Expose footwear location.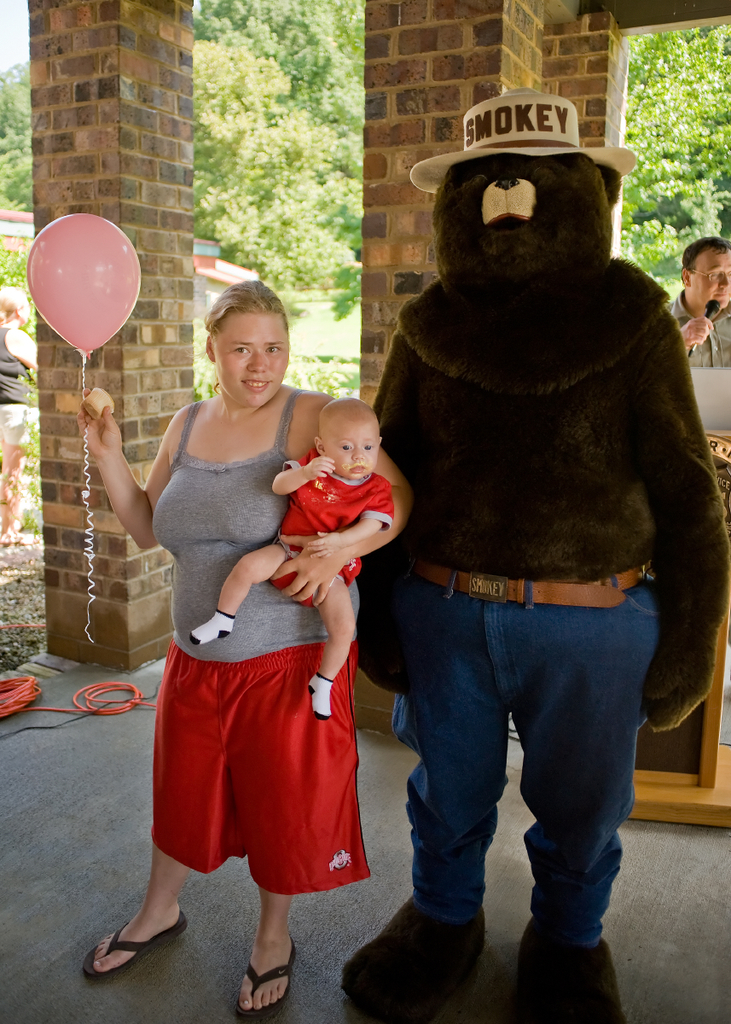
Exposed at Rect(80, 909, 191, 983).
